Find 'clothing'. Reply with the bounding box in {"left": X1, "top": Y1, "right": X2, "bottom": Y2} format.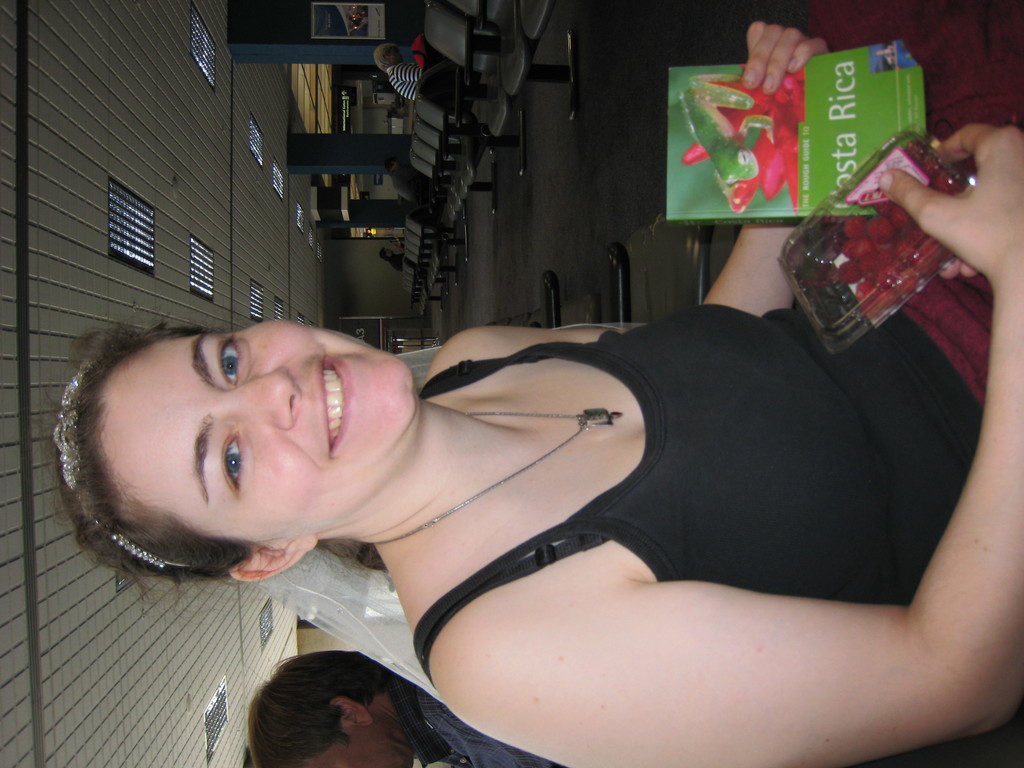
{"left": 392, "top": 692, "right": 560, "bottom": 767}.
